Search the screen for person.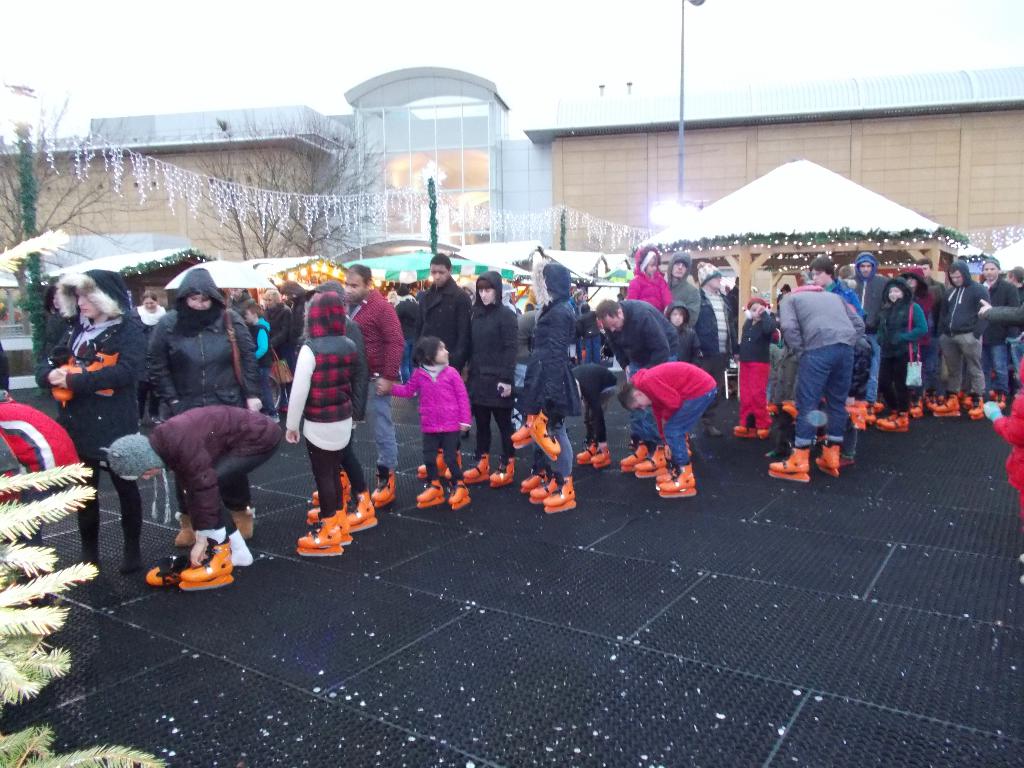
Found at x1=102 y1=406 x2=284 y2=593.
